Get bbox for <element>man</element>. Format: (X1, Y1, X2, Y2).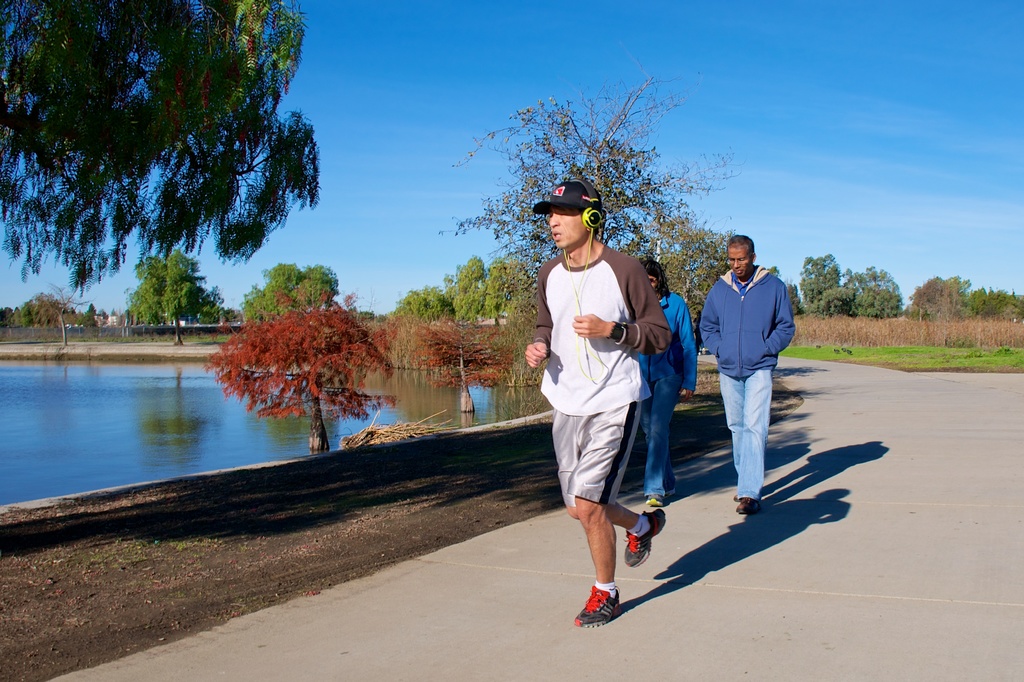
(700, 235, 797, 515).
